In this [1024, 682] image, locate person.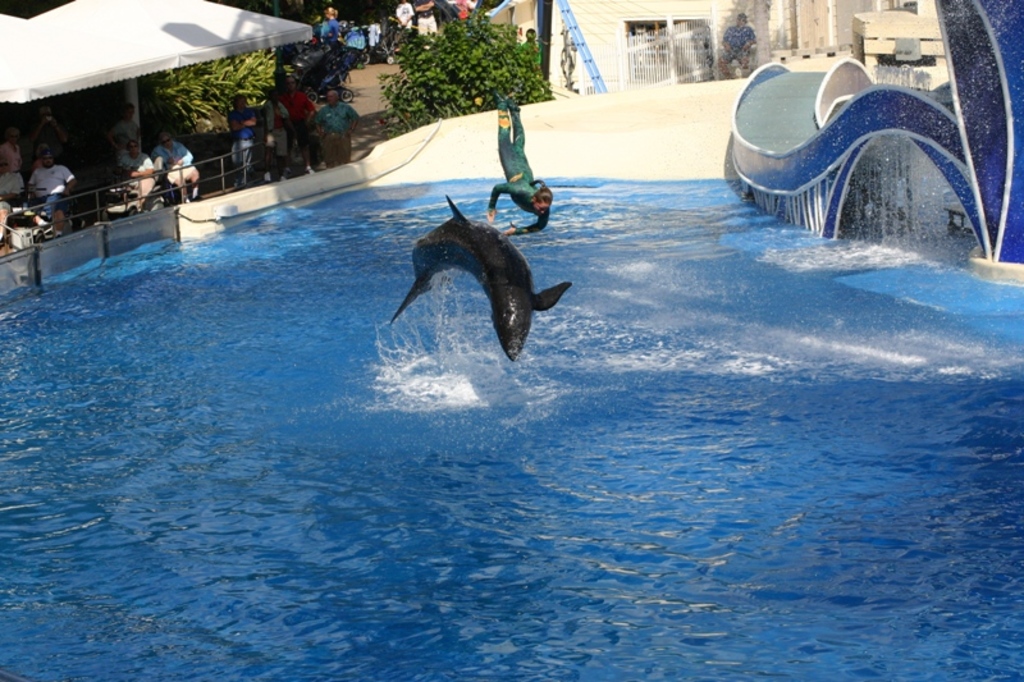
Bounding box: {"x1": 408, "y1": 0, "x2": 442, "y2": 40}.
